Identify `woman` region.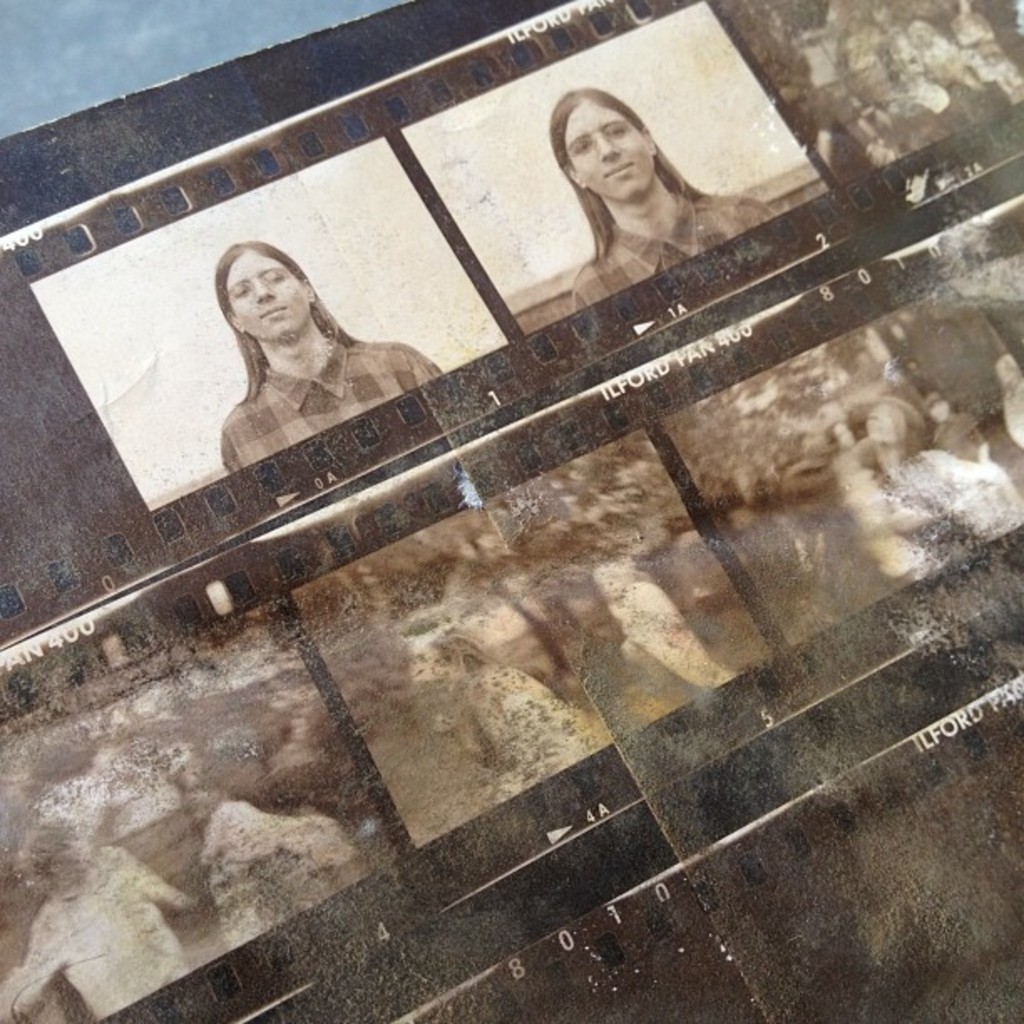
Region: 209:241:445:475.
